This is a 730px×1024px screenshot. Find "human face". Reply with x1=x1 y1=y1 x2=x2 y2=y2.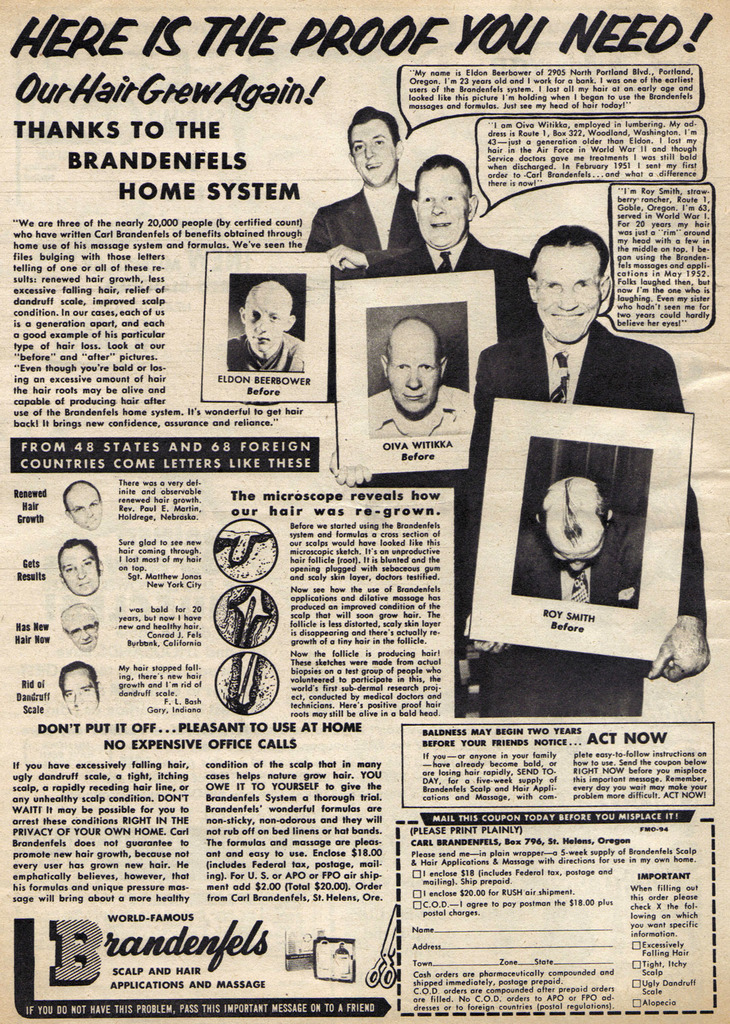
x1=353 y1=120 x2=397 y2=187.
